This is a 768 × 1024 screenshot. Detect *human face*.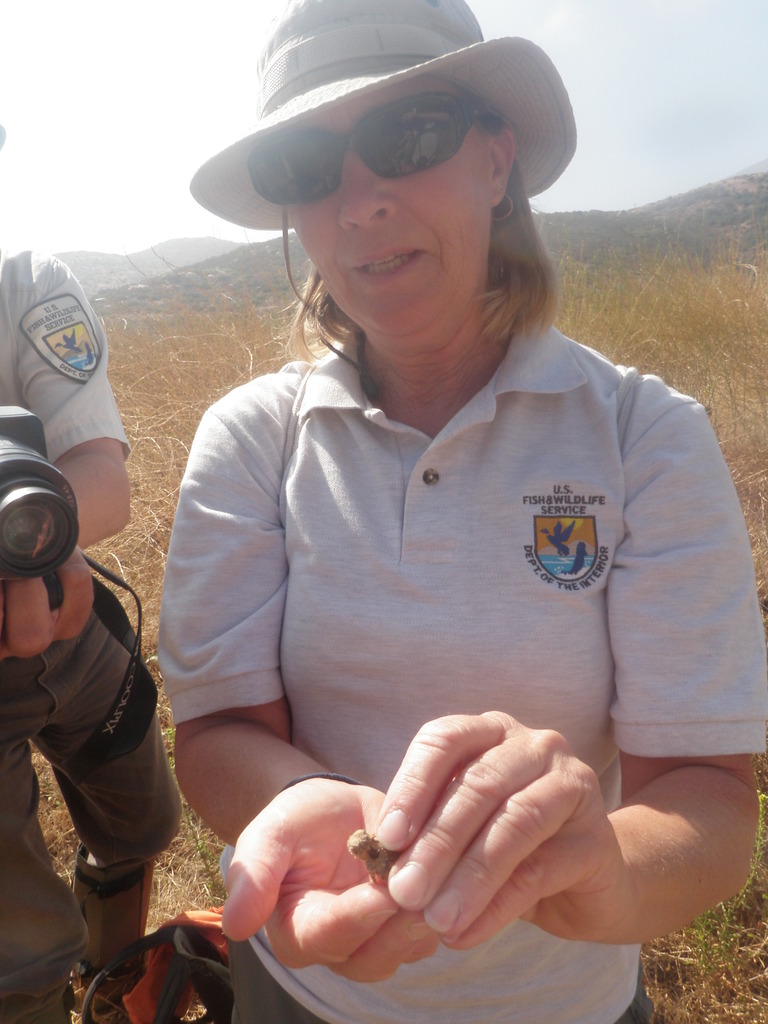
{"x1": 282, "y1": 75, "x2": 493, "y2": 342}.
